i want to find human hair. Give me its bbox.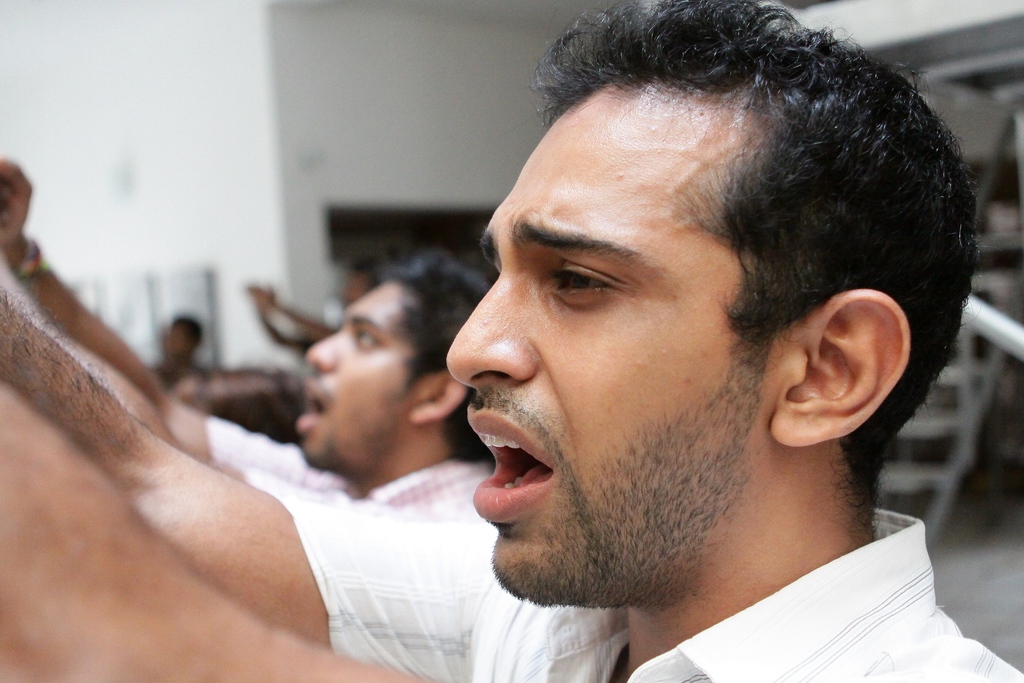
{"left": 380, "top": 245, "right": 499, "bottom": 462}.
